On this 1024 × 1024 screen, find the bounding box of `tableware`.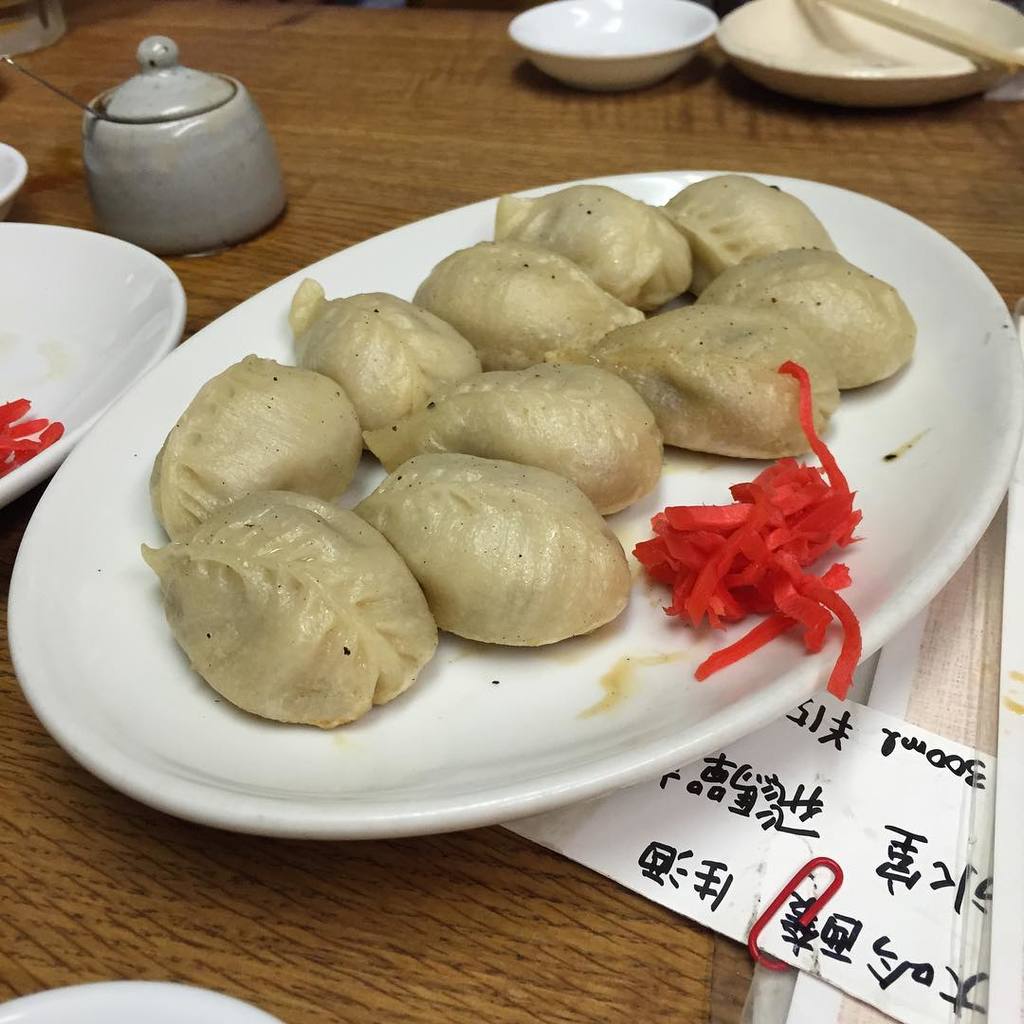
Bounding box: l=83, t=33, r=282, b=253.
